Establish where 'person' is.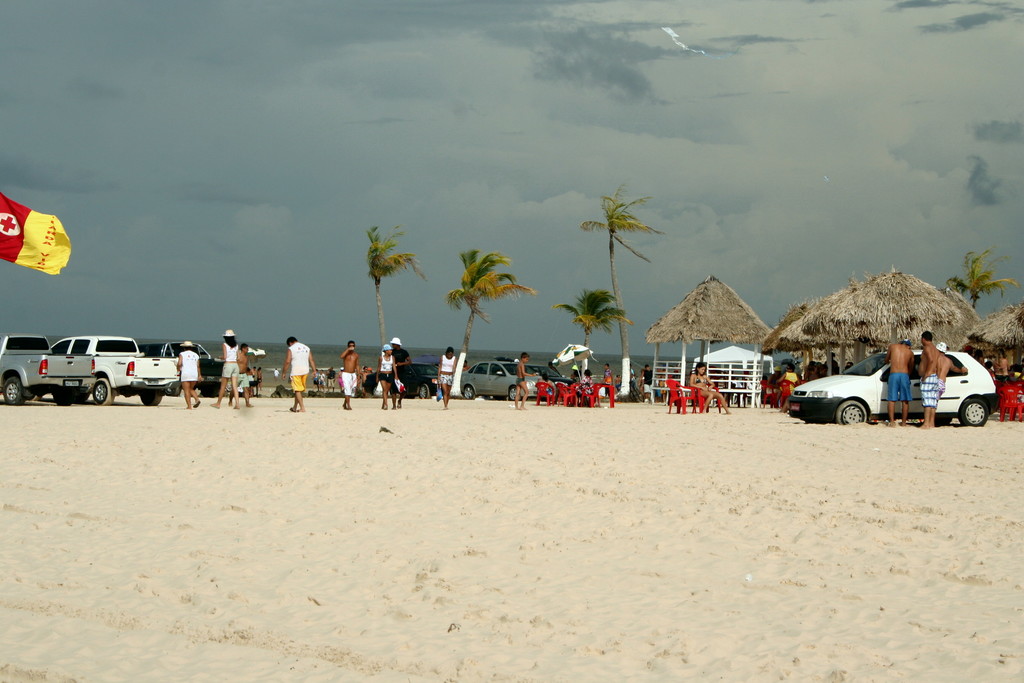
Established at pyautogui.locateOnScreen(573, 369, 593, 397).
